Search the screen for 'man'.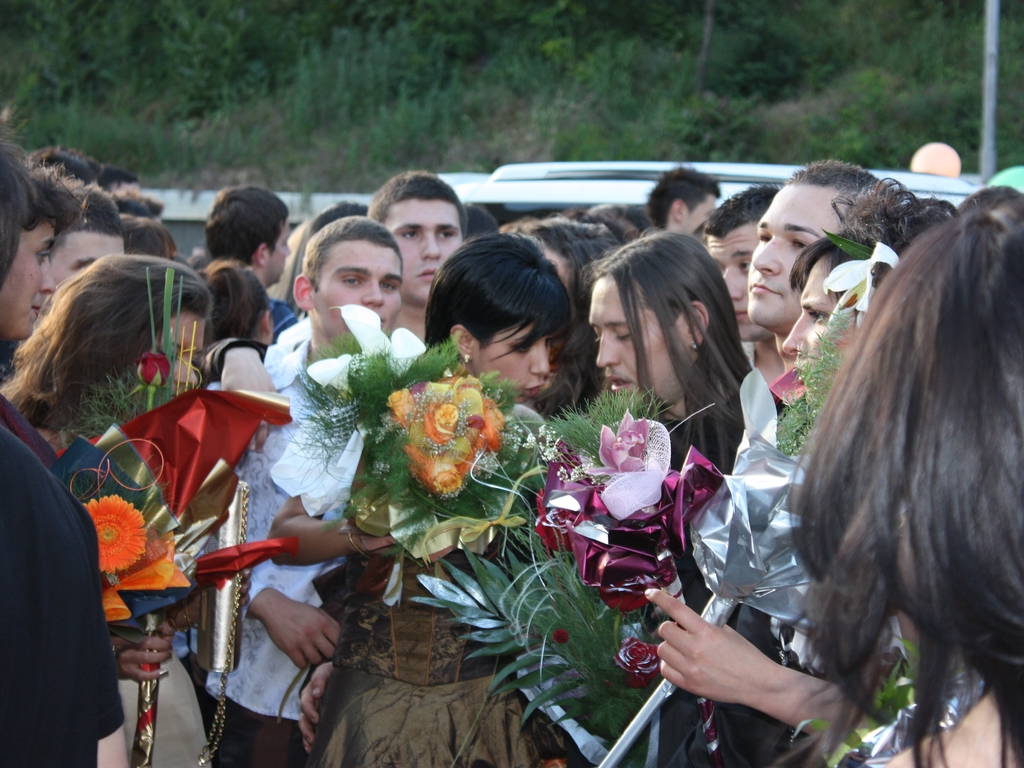
Found at region(362, 164, 476, 346).
